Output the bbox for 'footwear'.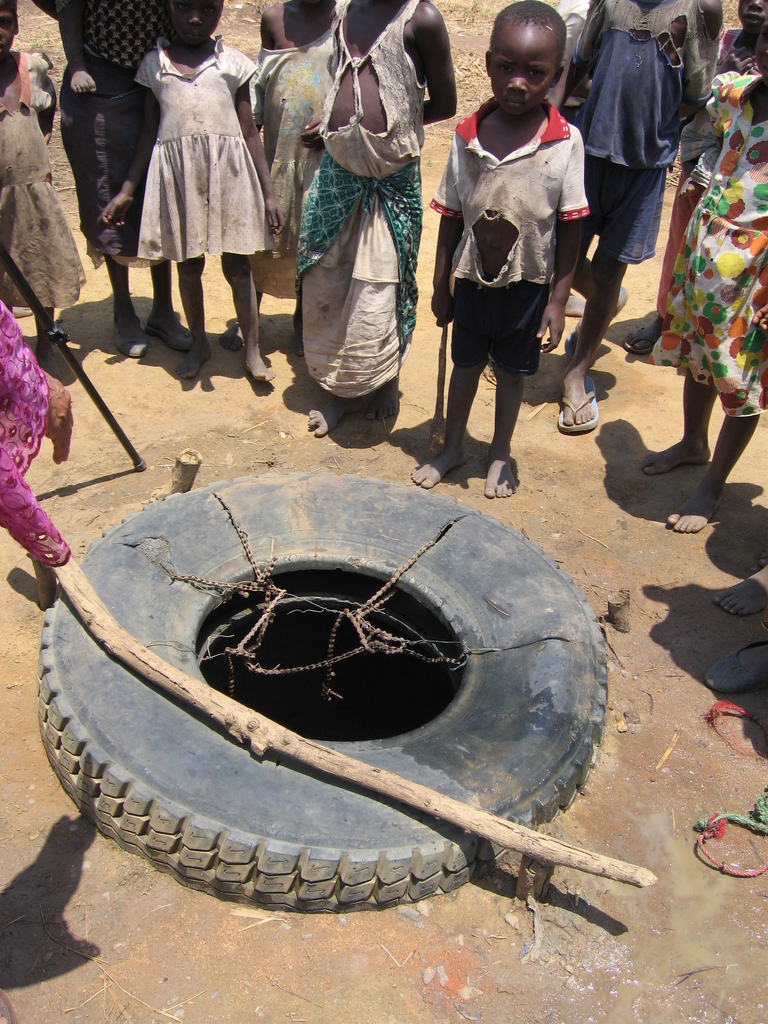
select_region(109, 316, 151, 359).
